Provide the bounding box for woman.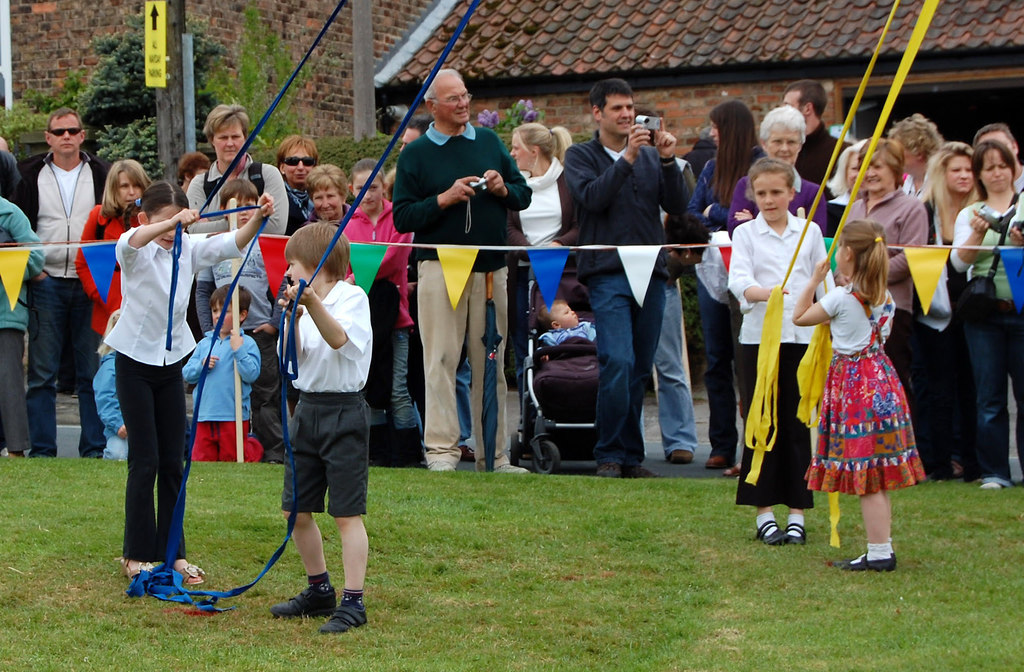
x1=726, y1=104, x2=829, y2=240.
